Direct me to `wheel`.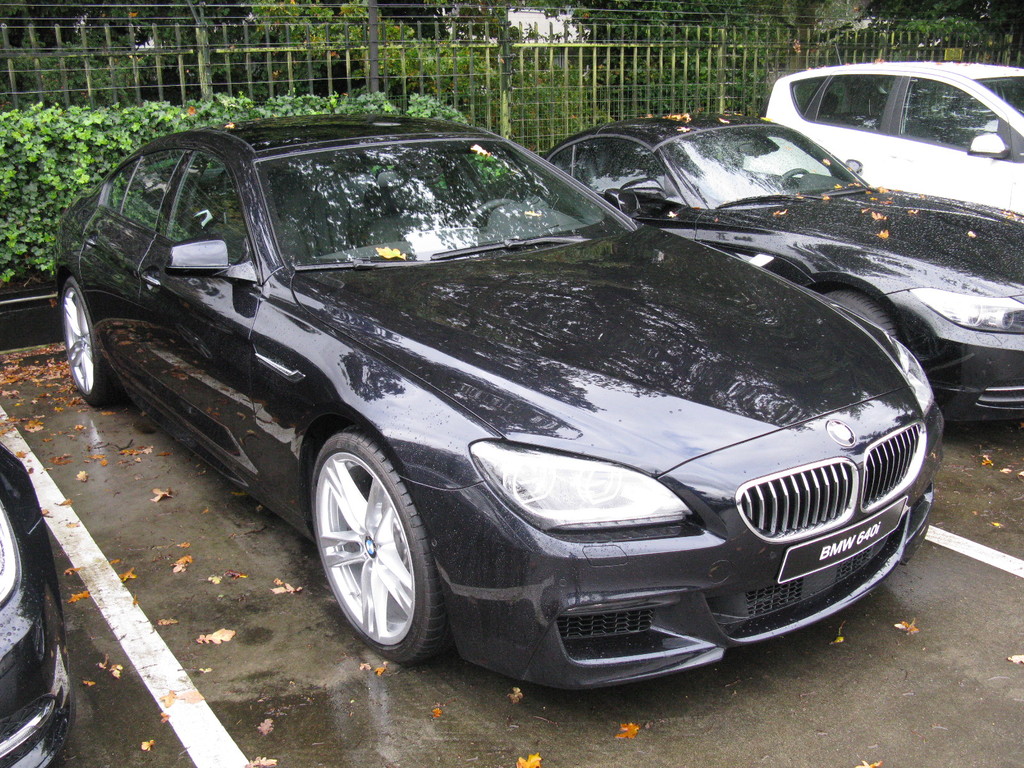
Direction: x1=463 y1=199 x2=515 y2=230.
